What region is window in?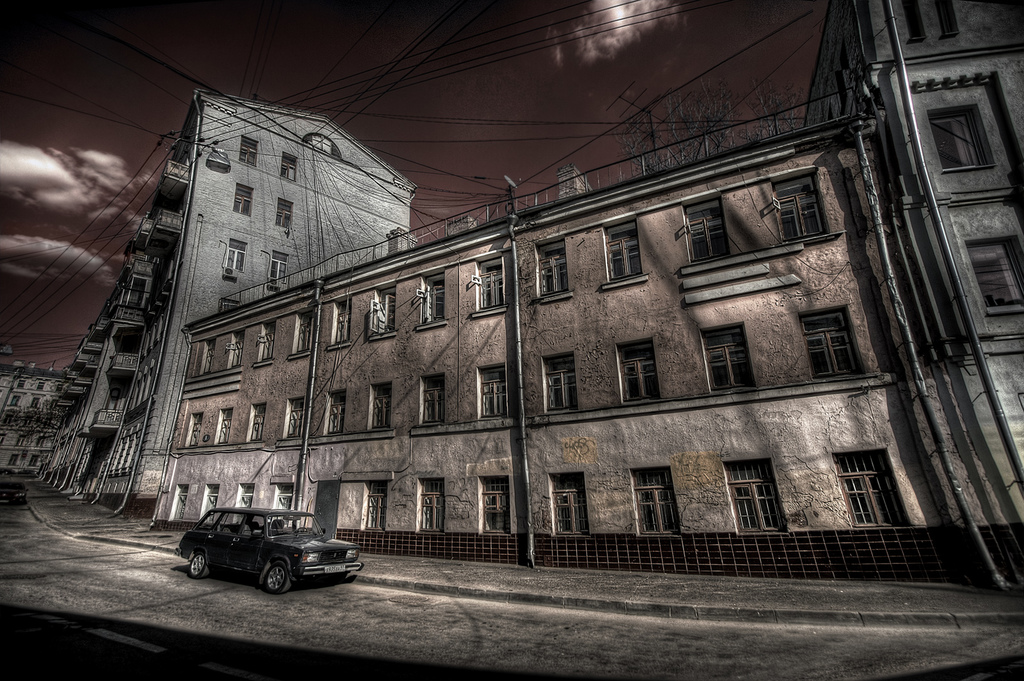
region(812, 292, 868, 394).
